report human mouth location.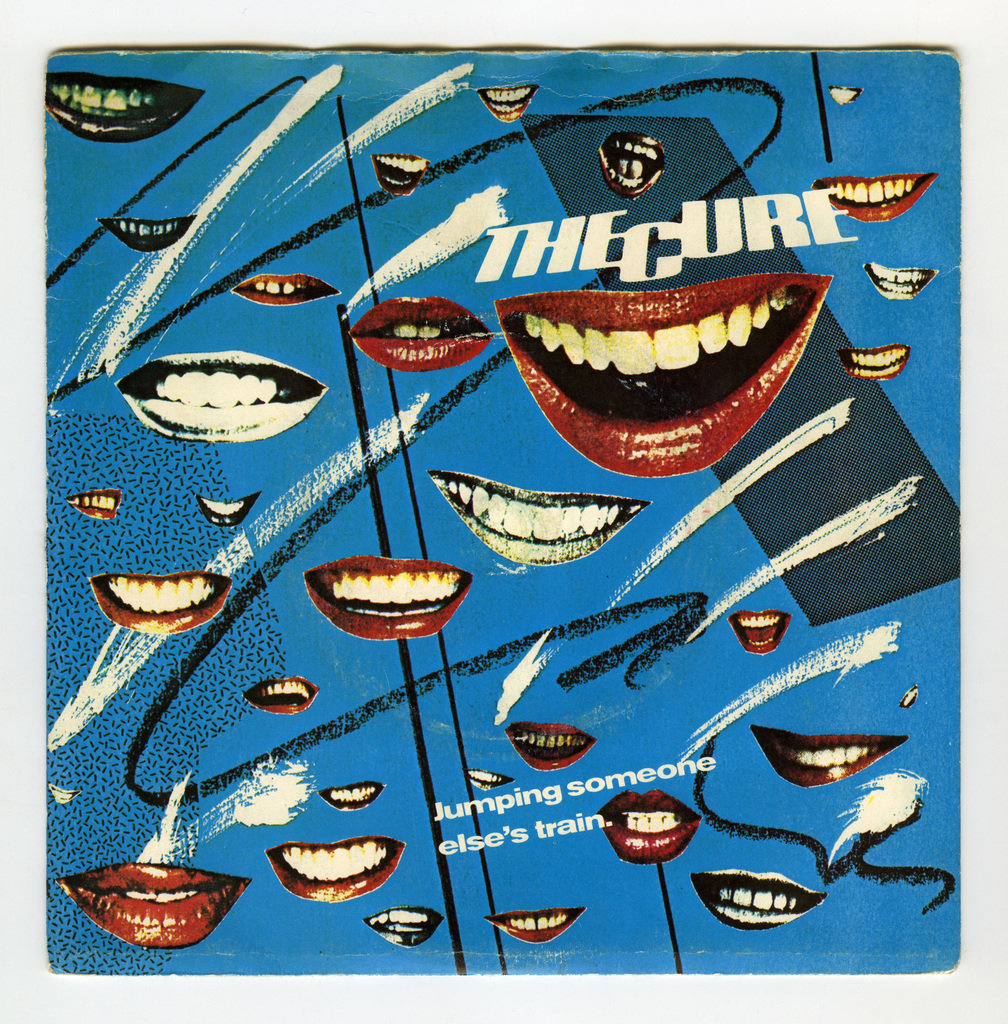
Report: 756,731,905,788.
